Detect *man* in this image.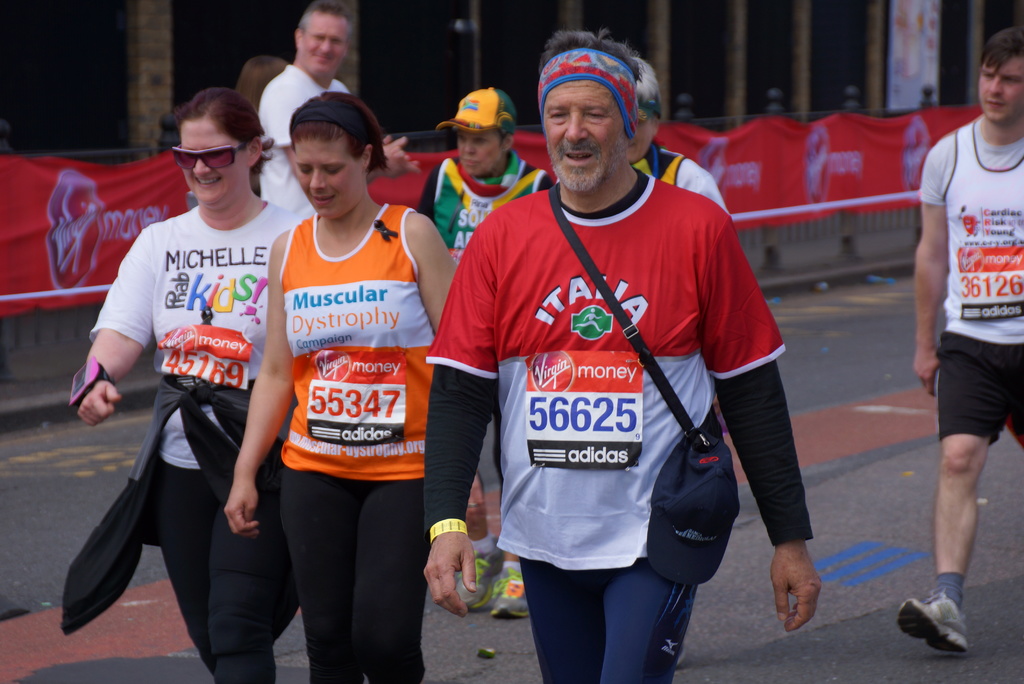
Detection: bbox=[897, 24, 1023, 656].
